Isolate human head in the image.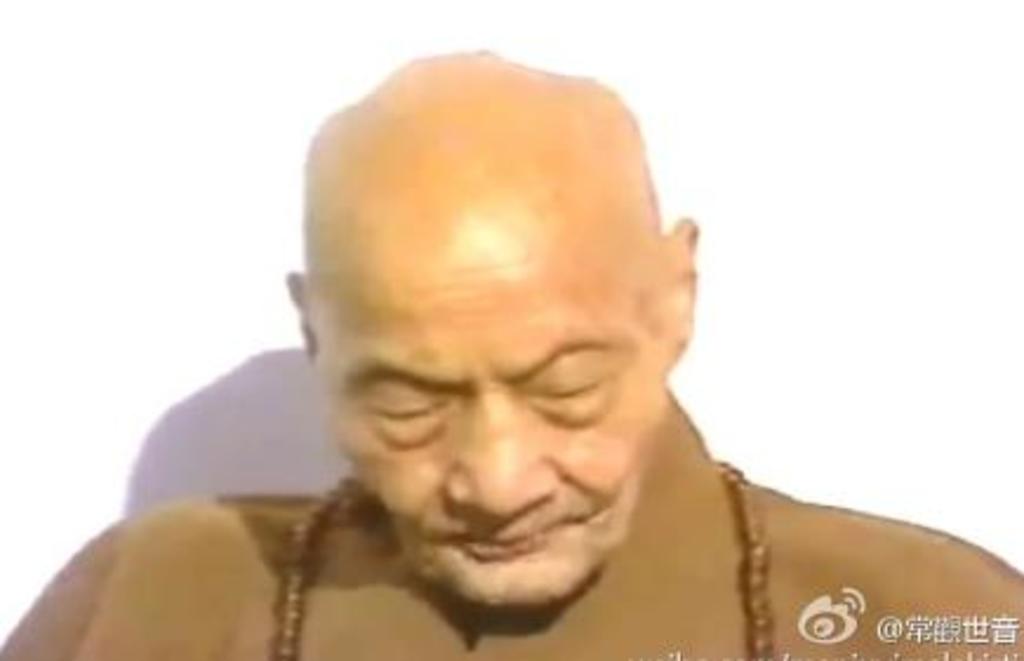
Isolated region: bbox=(292, 59, 699, 605).
